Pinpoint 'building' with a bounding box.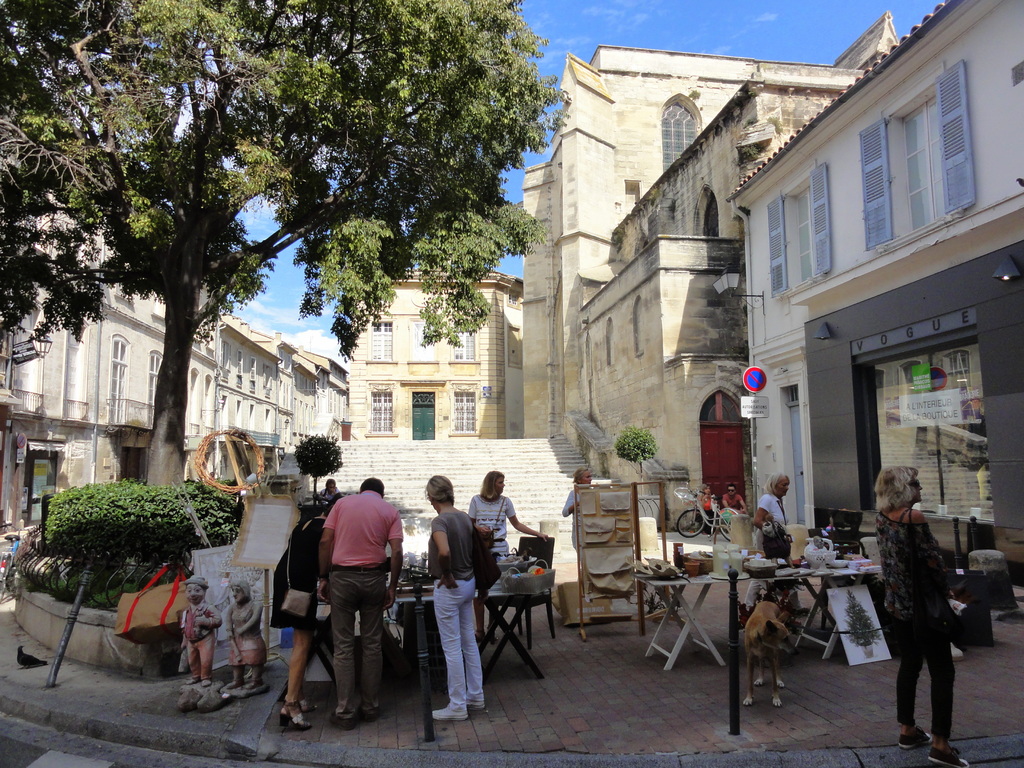
(left=0, top=145, right=349, bottom=557).
